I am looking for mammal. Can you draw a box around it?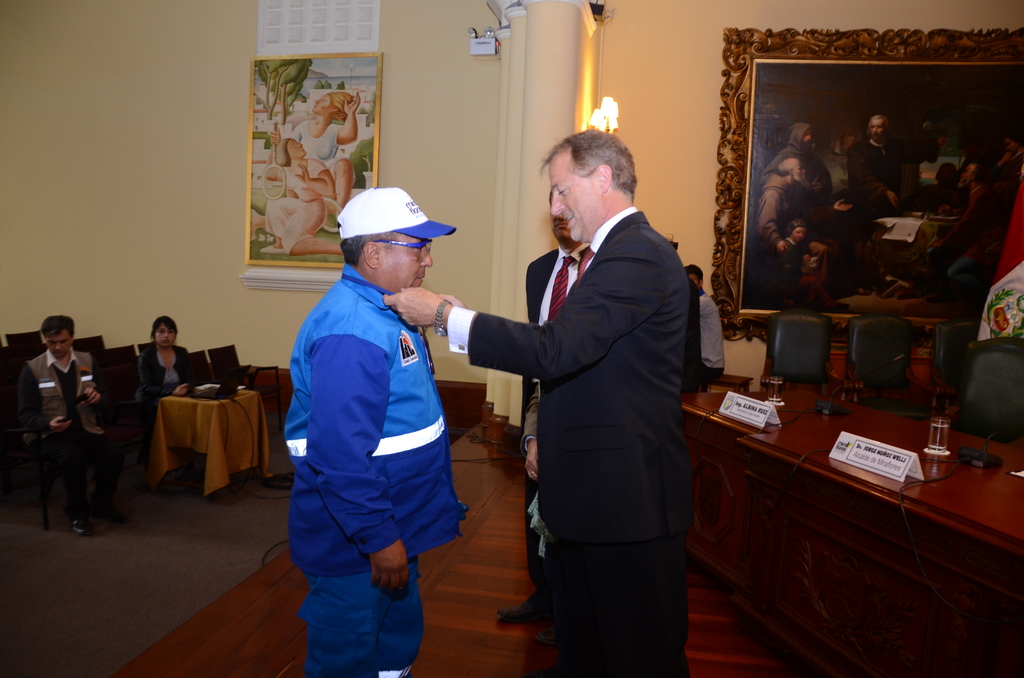
Sure, the bounding box is BBox(254, 200, 468, 672).
